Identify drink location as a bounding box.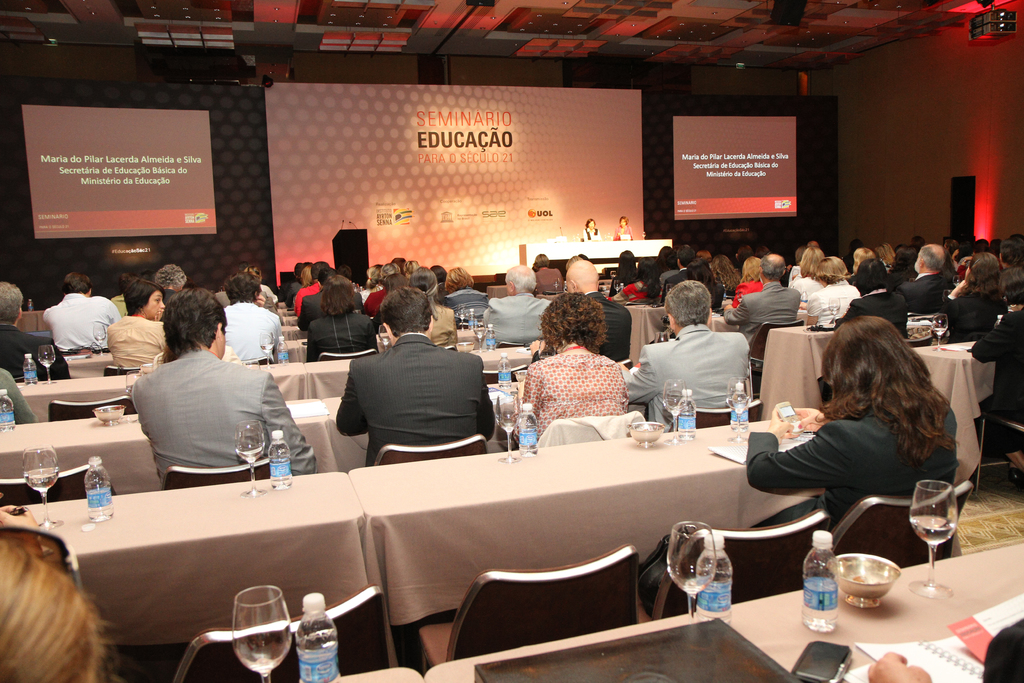
BBox(271, 431, 291, 488).
